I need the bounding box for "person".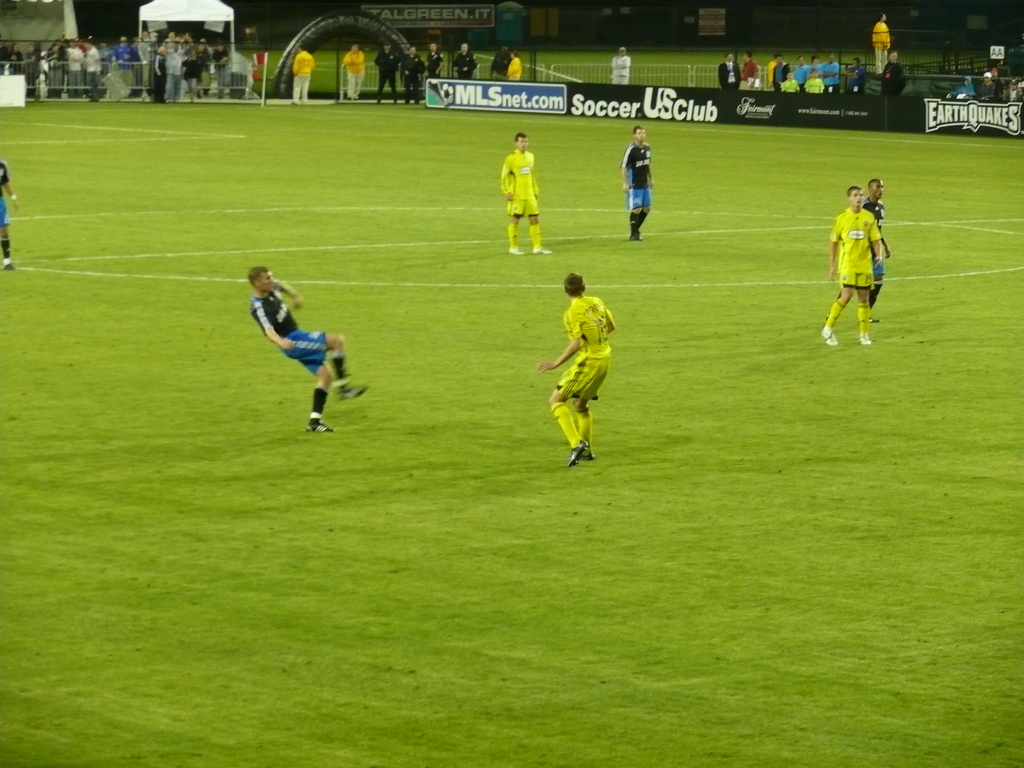
Here it is: 0, 28, 229, 97.
